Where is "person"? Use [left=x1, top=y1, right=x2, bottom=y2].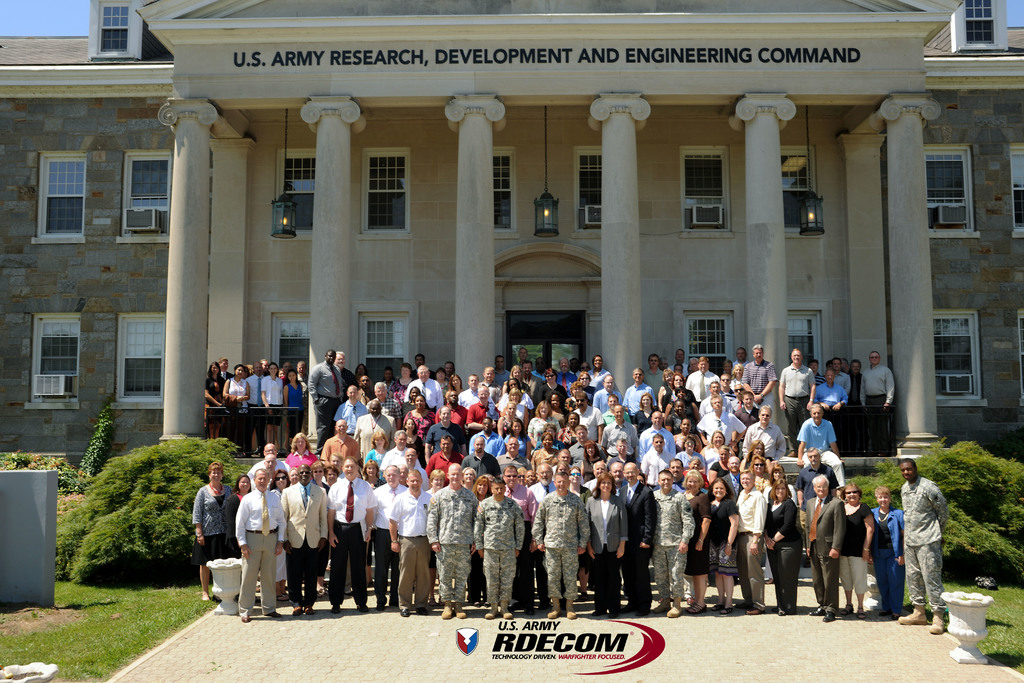
[left=893, top=459, right=956, bottom=634].
